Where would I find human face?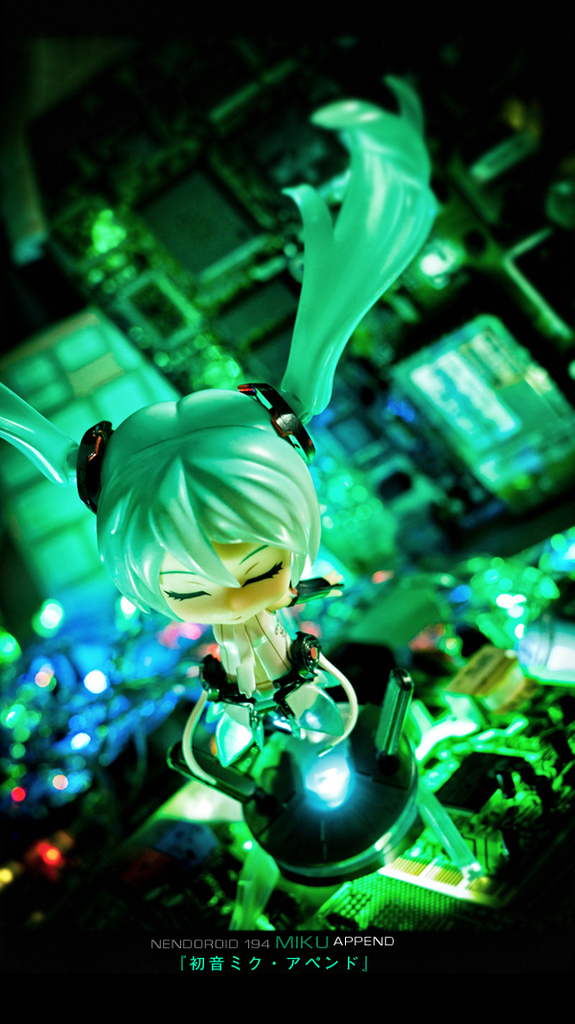
At <region>155, 539, 286, 628</region>.
